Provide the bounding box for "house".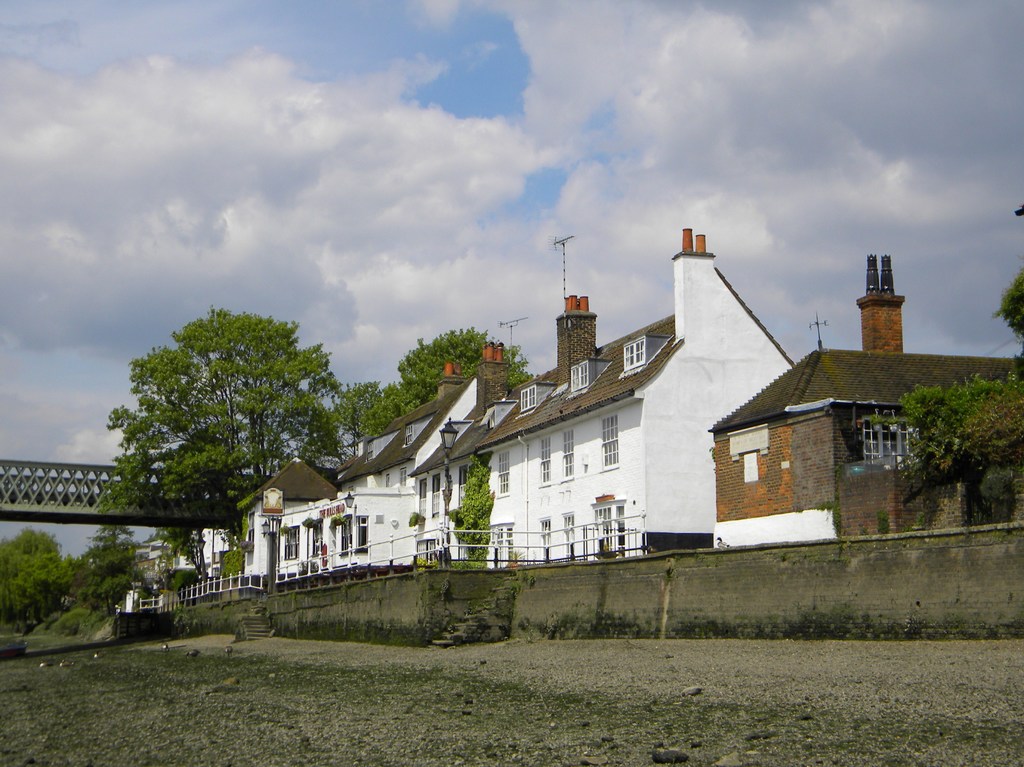
(425,323,792,534).
